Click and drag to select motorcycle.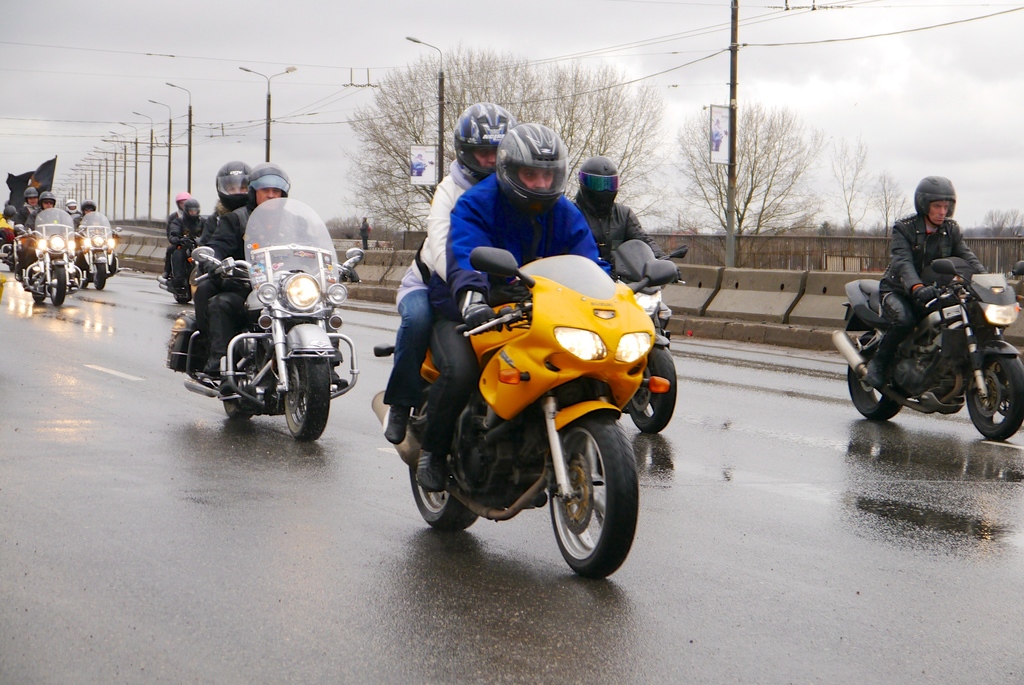
Selection: Rect(76, 207, 125, 295).
